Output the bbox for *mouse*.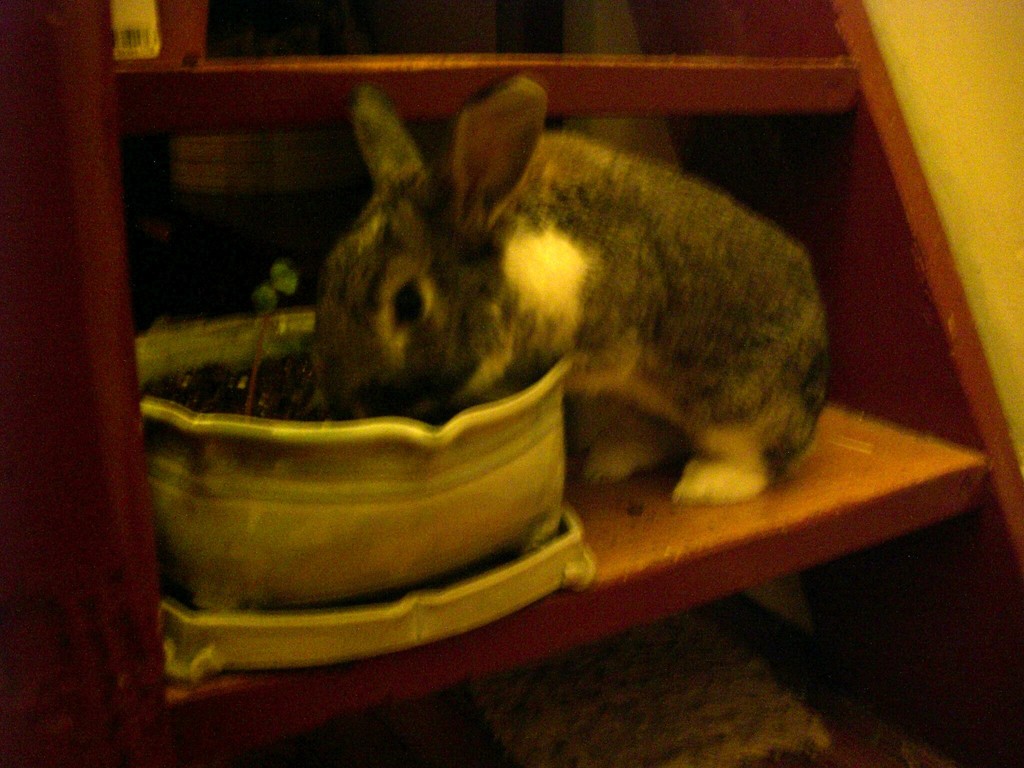
x1=316, y1=79, x2=830, y2=504.
